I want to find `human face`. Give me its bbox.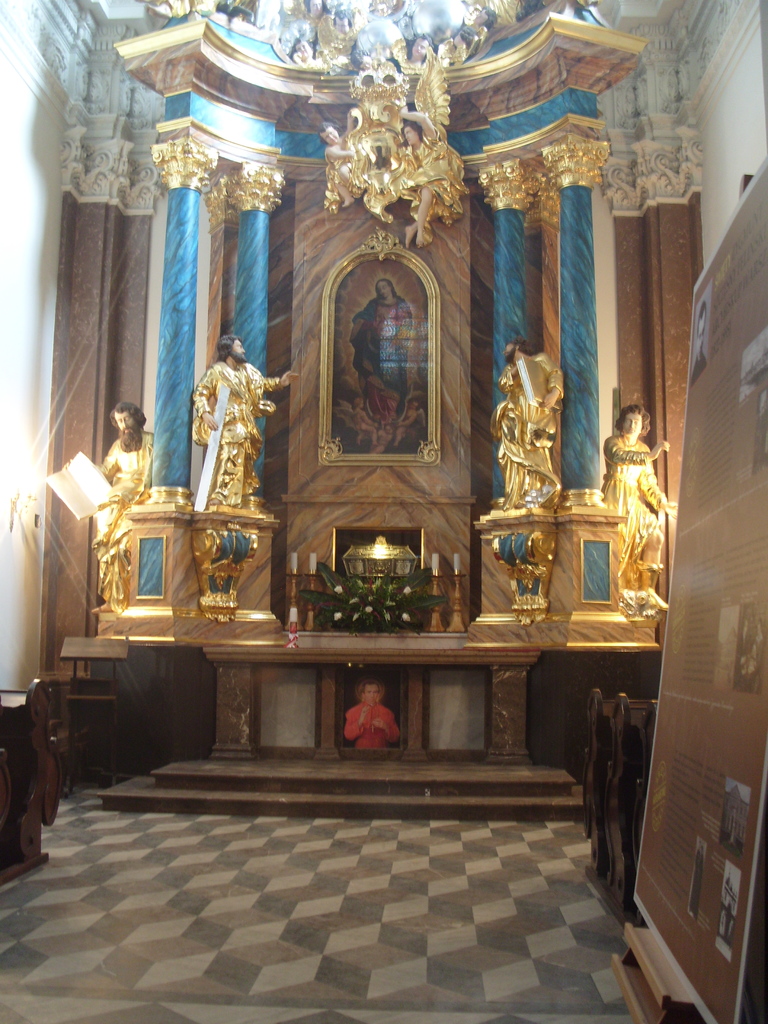
rect(296, 41, 309, 56).
